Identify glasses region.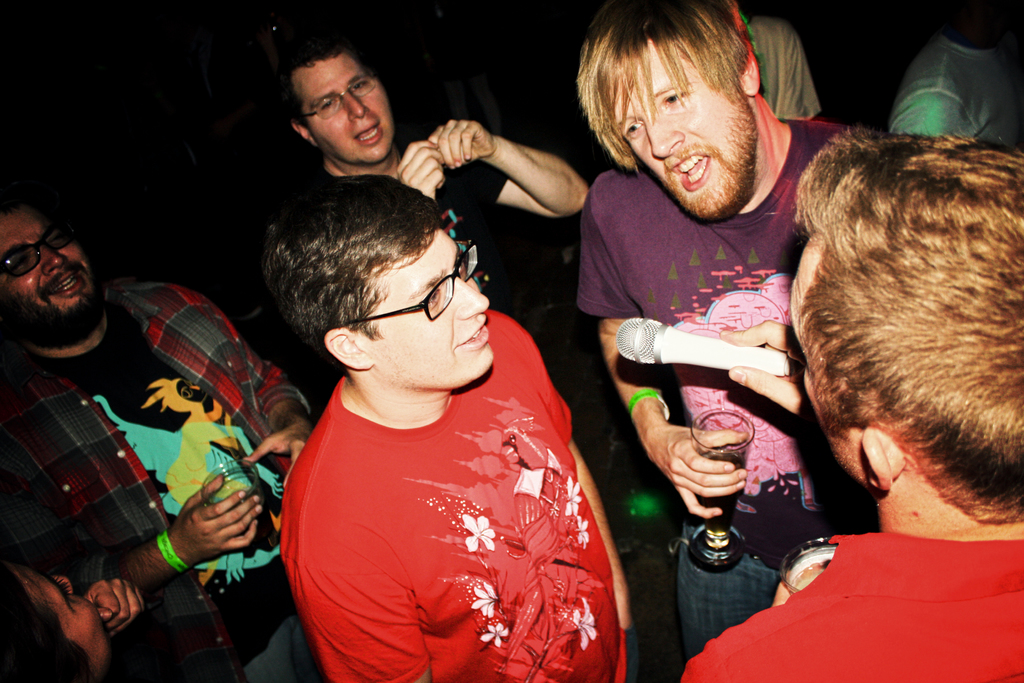
Region: x1=297 y1=75 x2=377 y2=125.
